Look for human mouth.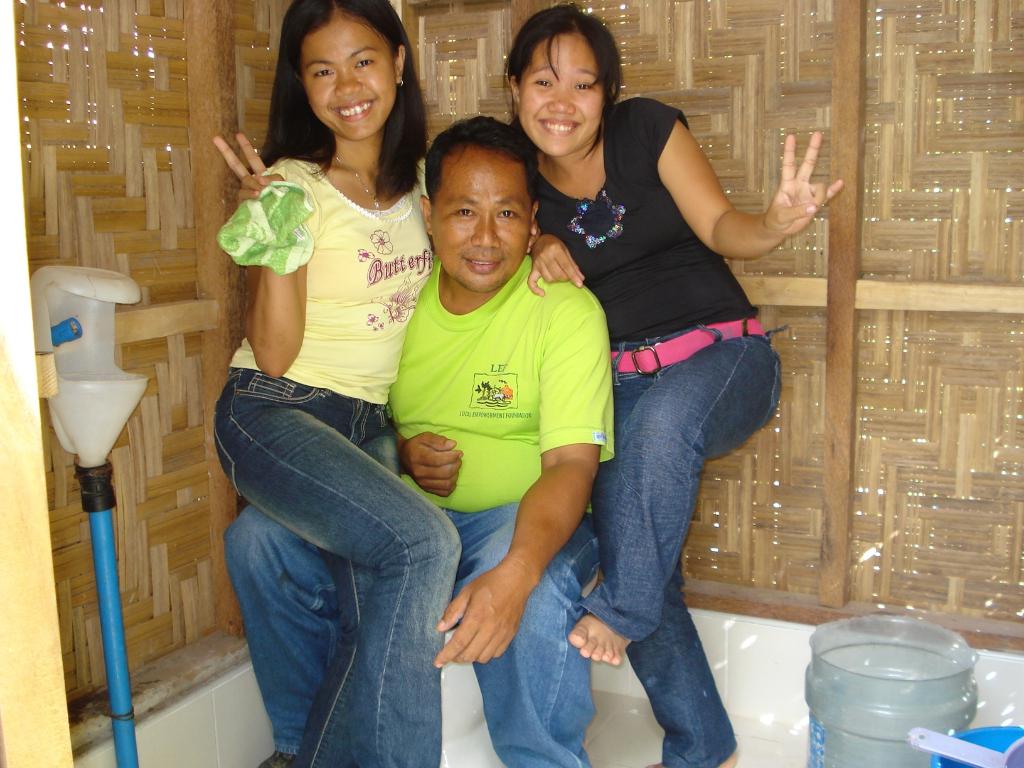
Found: <bbox>333, 97, 376, 119</bbox>.
